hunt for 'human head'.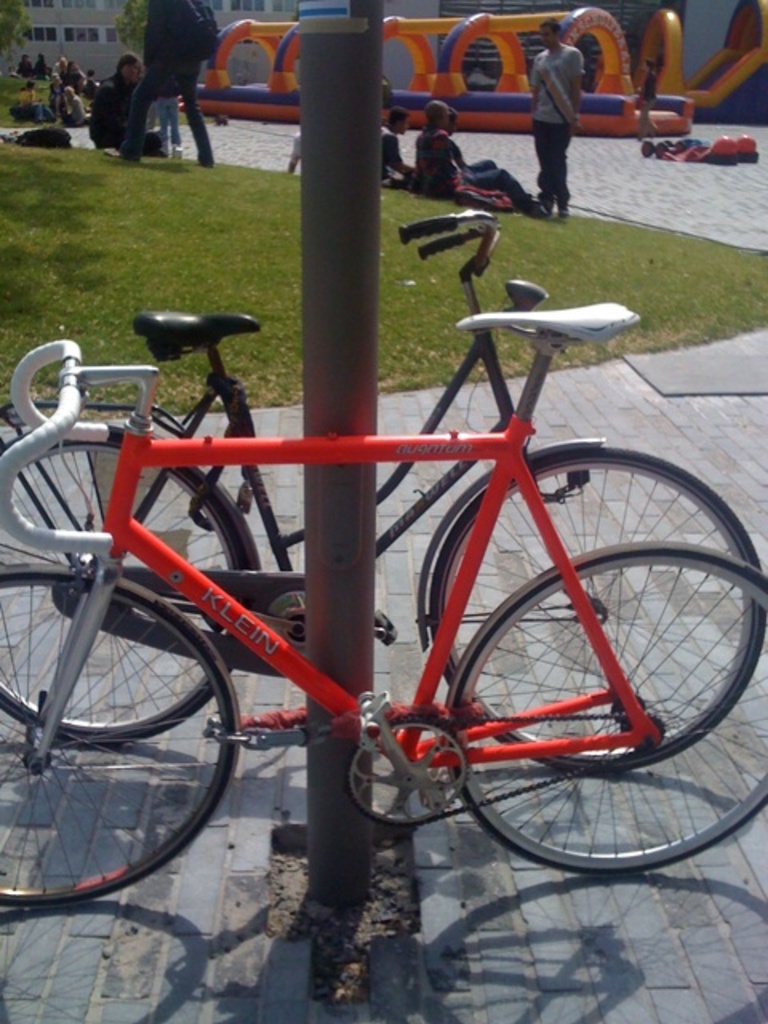
Hunted down at <bbox>384, 106, 408, 134</bbox>.
